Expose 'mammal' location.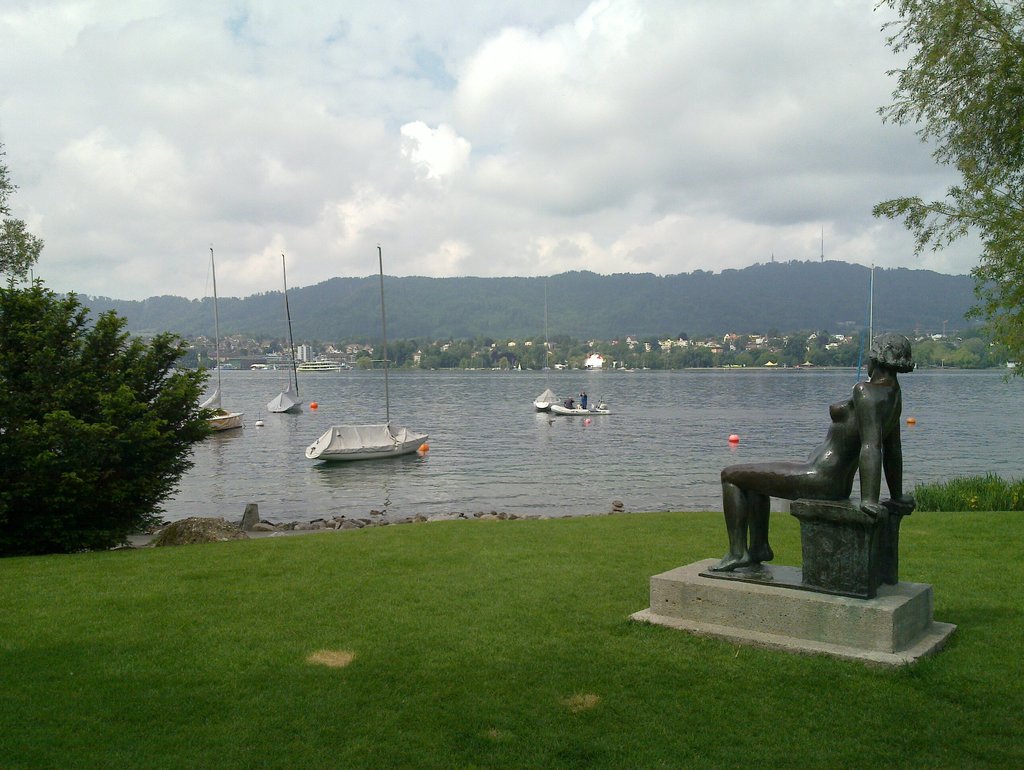
Exposed at {"left": 699, "top": 322, "right": 941, "bottom": 580}.
